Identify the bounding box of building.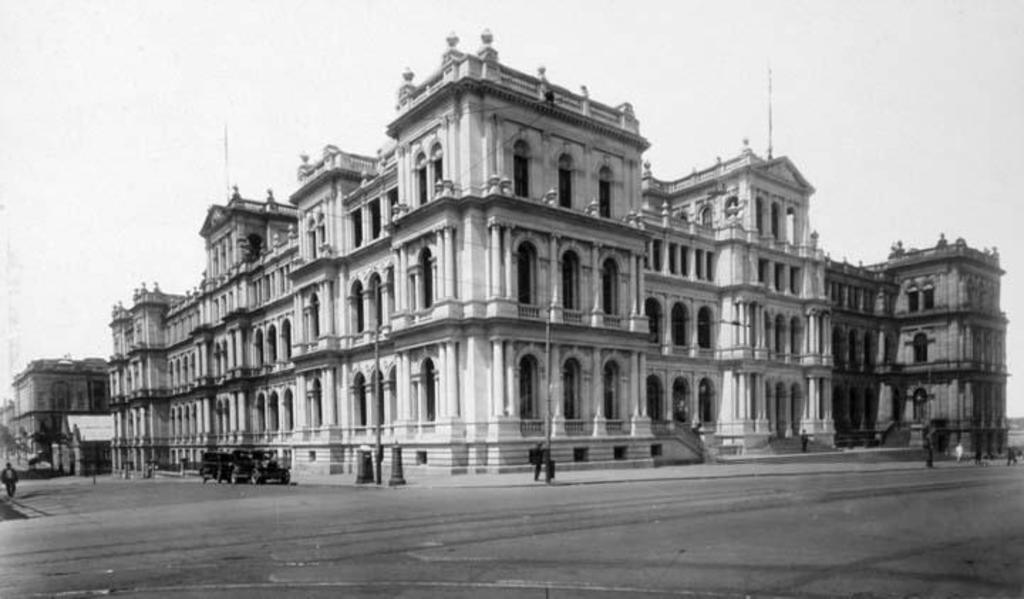
bbox(107, 27, 1007, 467).
